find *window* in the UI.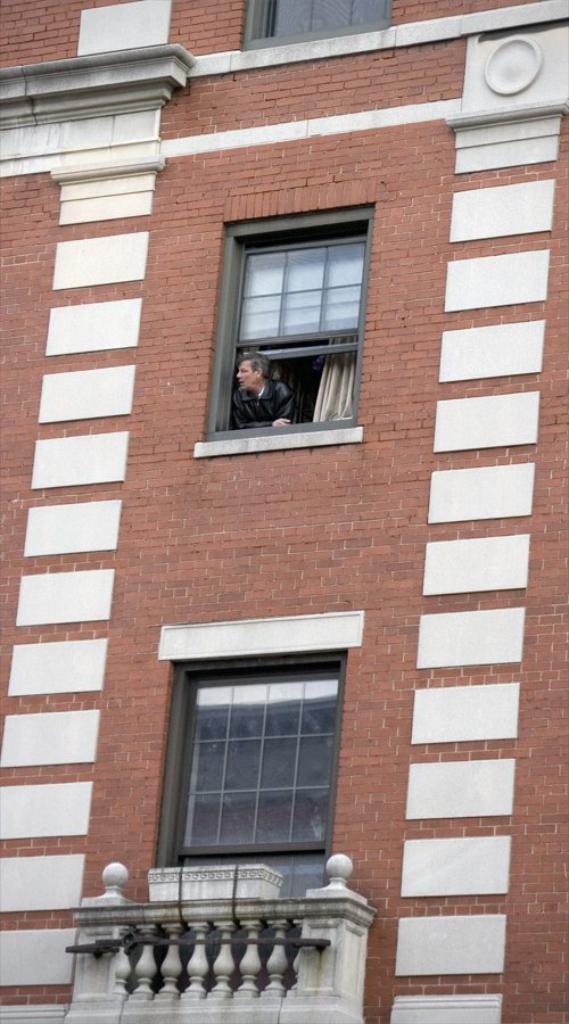
UI element at [x1=147, y1=613, x2=355, y2=882].
